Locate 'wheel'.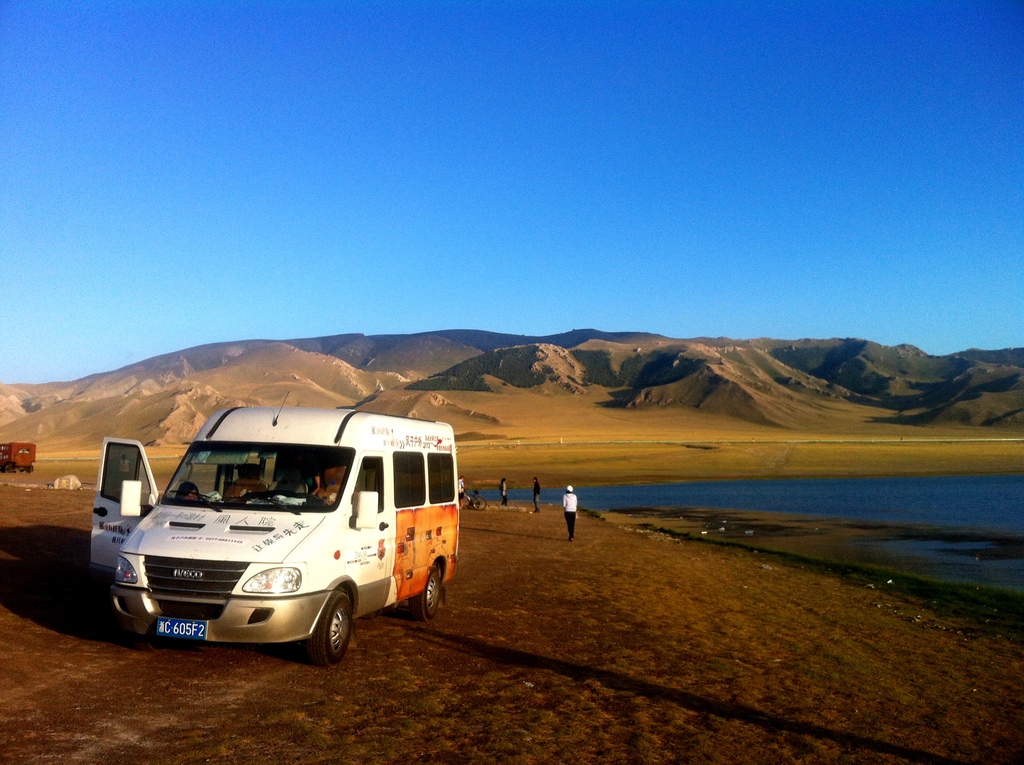
Bounding box: [307, 593, 356, 667].
